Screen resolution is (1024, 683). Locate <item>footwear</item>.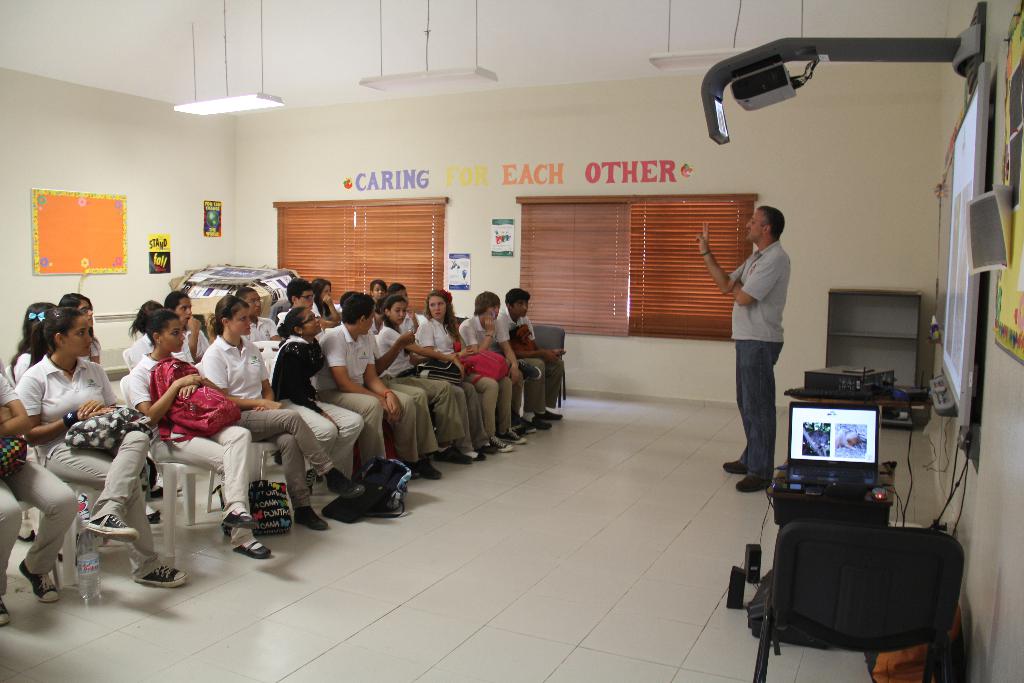
BBox(481, 445, 497, 456).
